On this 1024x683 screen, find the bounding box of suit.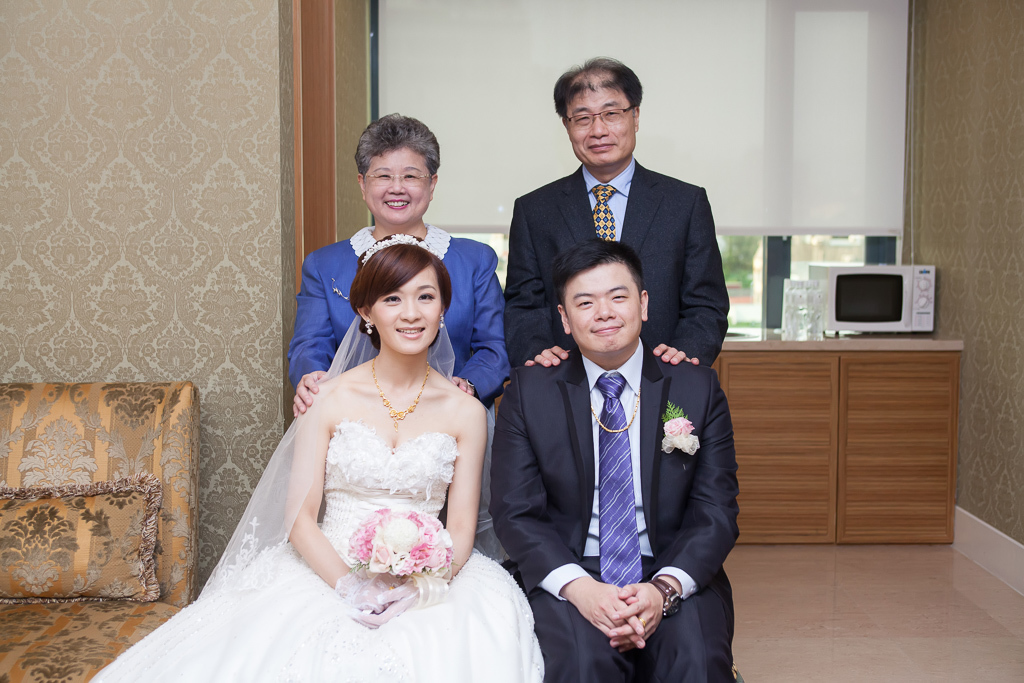
Bounding box: 502, 104, 737, 375.
